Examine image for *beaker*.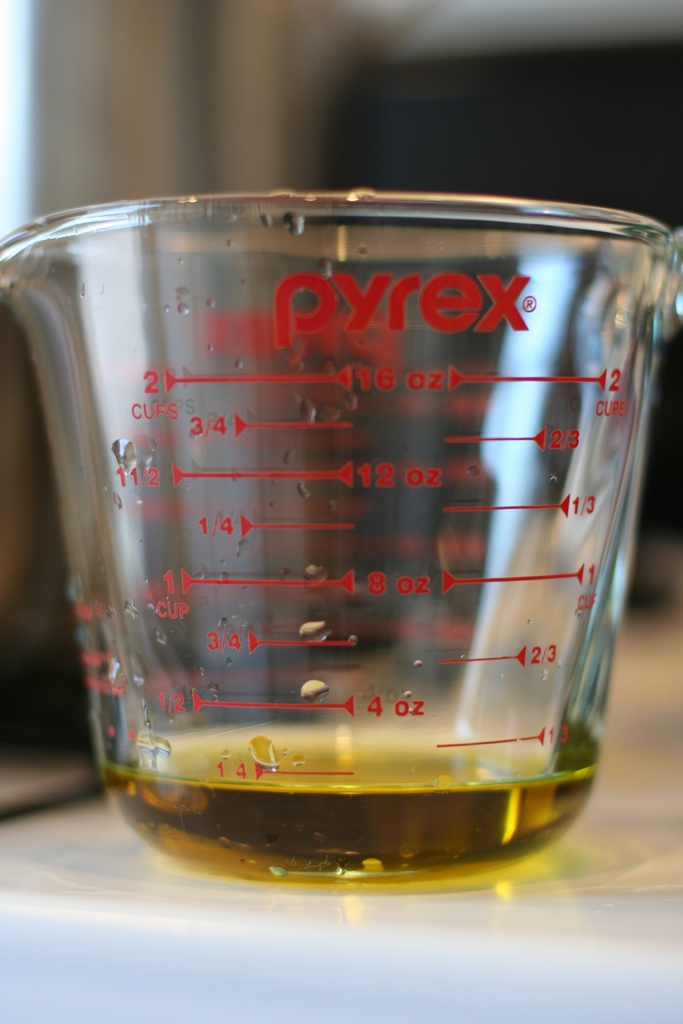
Examination result: 0,186,682,882.
